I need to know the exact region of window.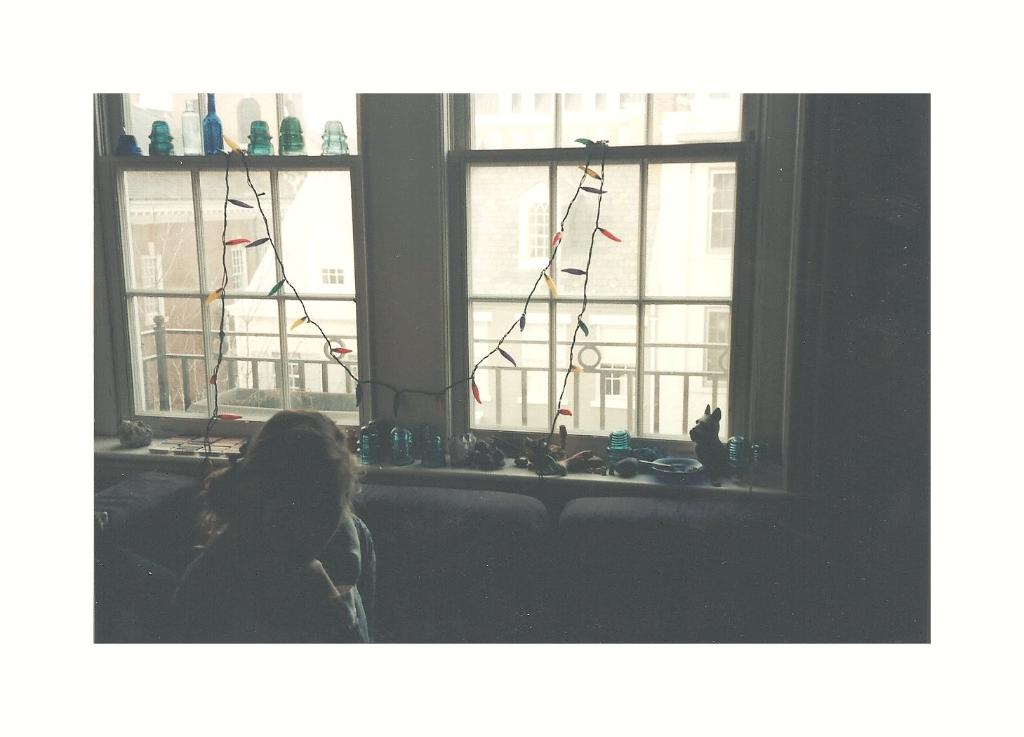
Region: (left=93, top=79, right=850, bottom=499).
